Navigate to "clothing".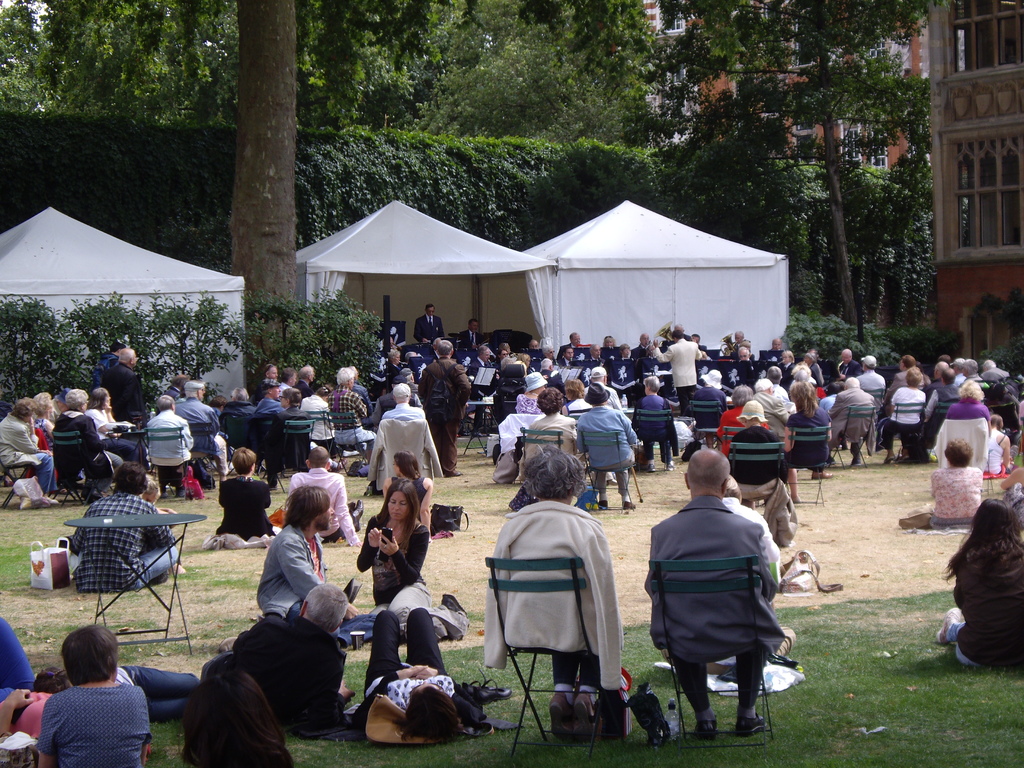
Navigation target: {"left": 410, "top": 308, "right": 445, "bottom": 345}.
